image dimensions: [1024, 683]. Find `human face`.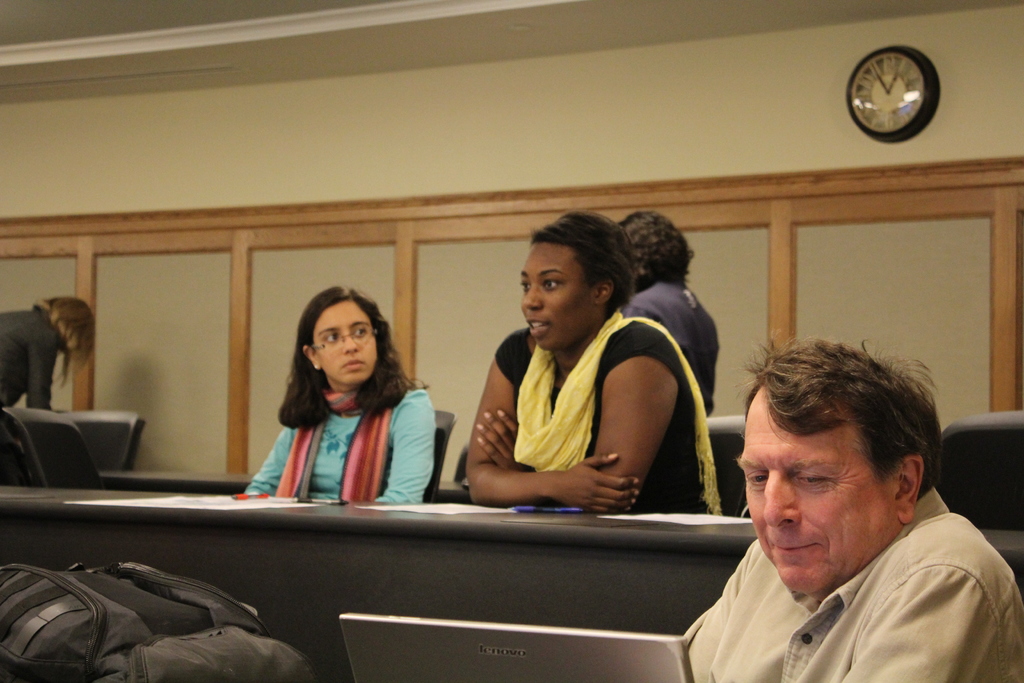
bbox=[316, 301, 375, 383].
